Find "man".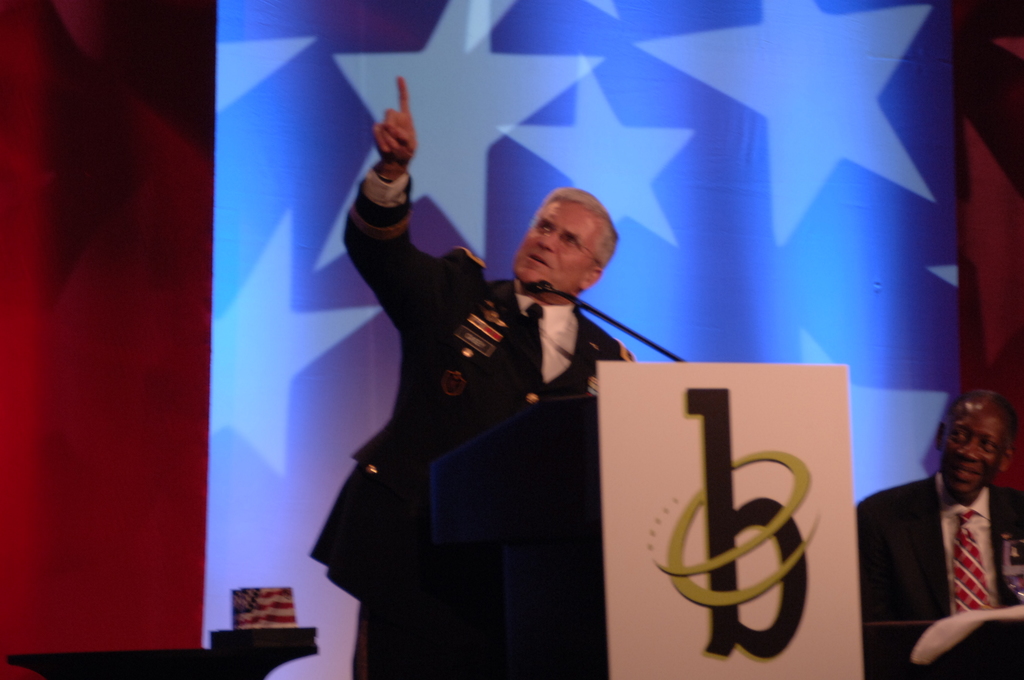
detection(856, 393, 1023, 679).
